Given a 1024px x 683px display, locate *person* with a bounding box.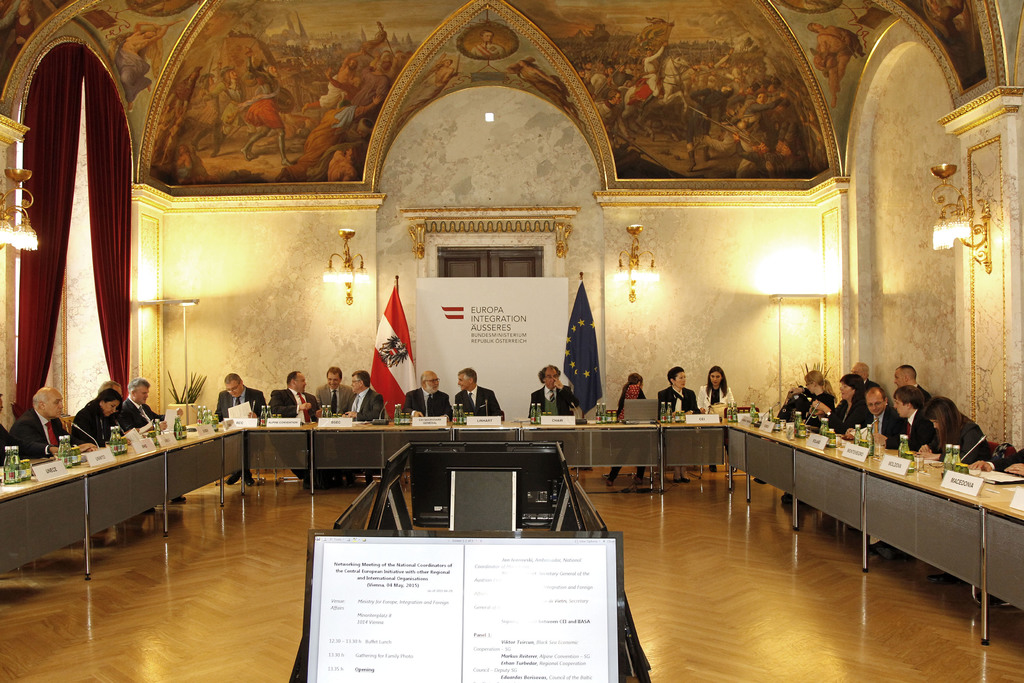
Located: box=[9, 387, 97, 461].
